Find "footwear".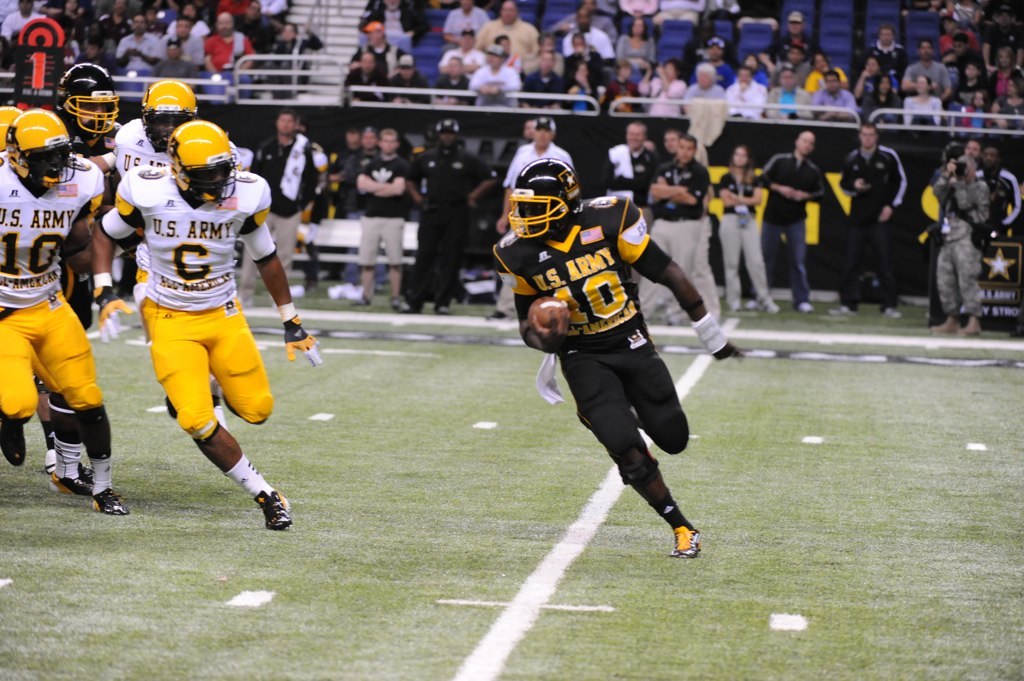
0, 416, 25, 464.
